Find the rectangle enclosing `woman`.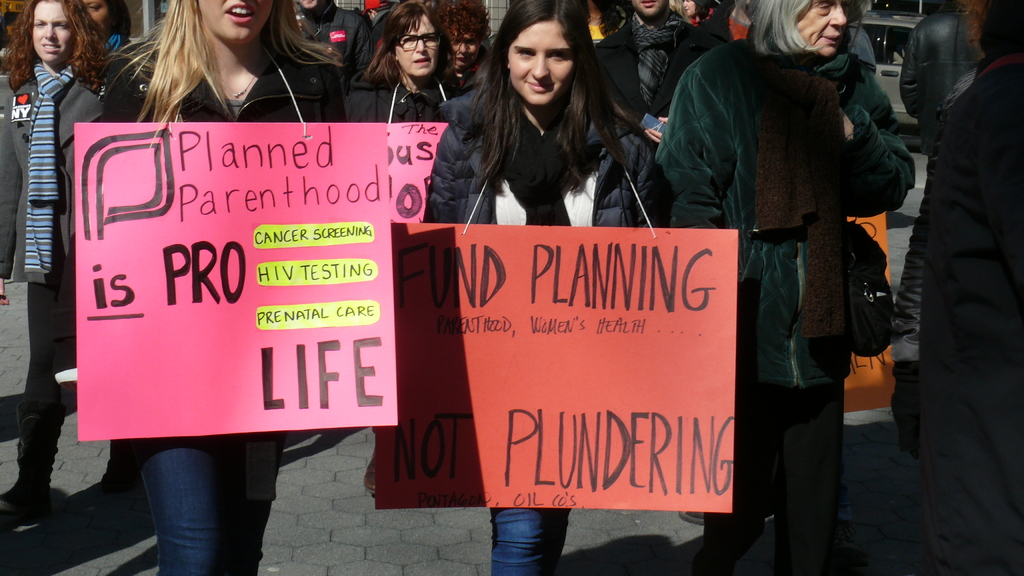
[701, 7, 884, 561].
